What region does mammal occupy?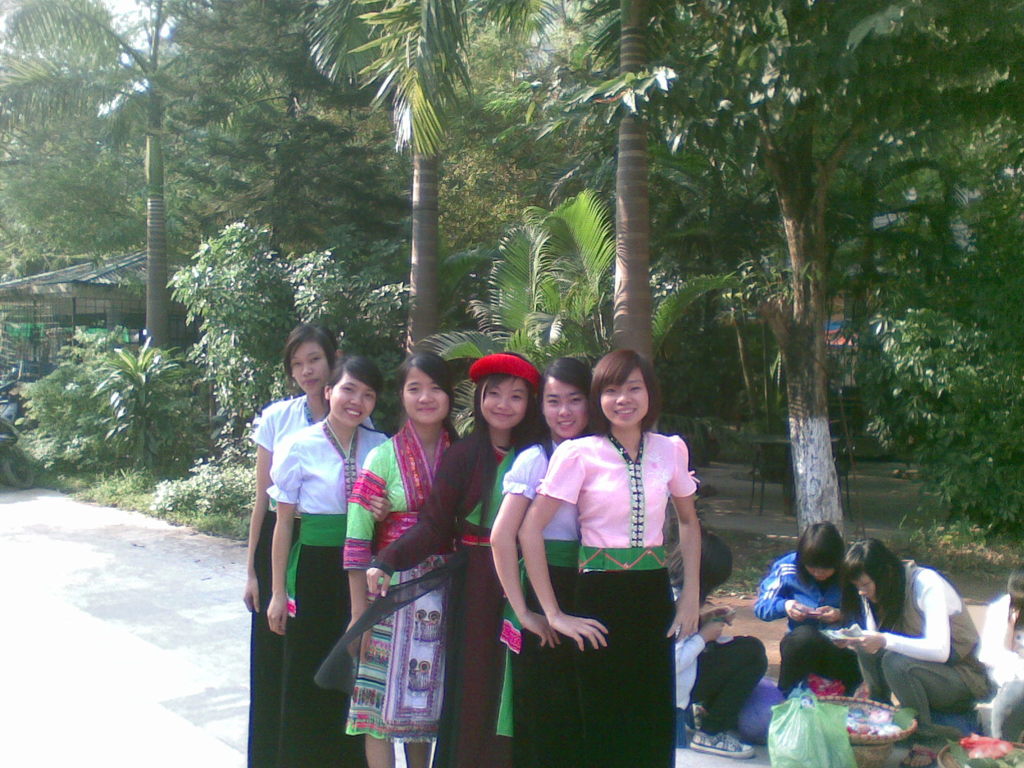
365,346,550,765.
